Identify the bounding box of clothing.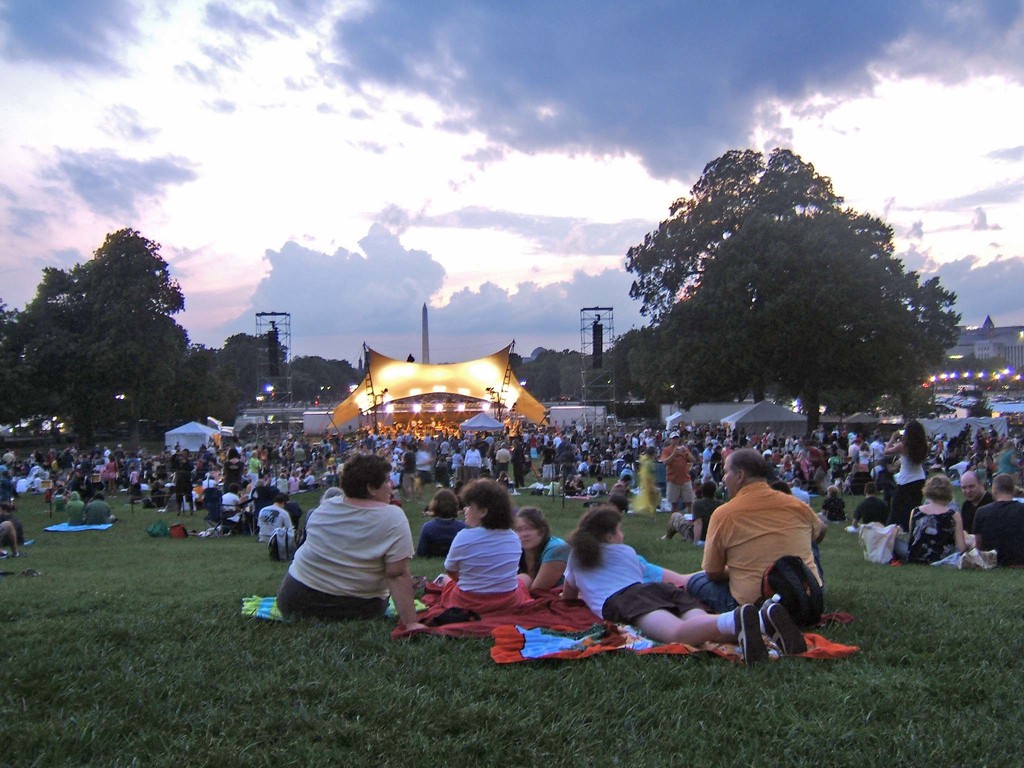
l=657, t=444, r=692, b=497.
